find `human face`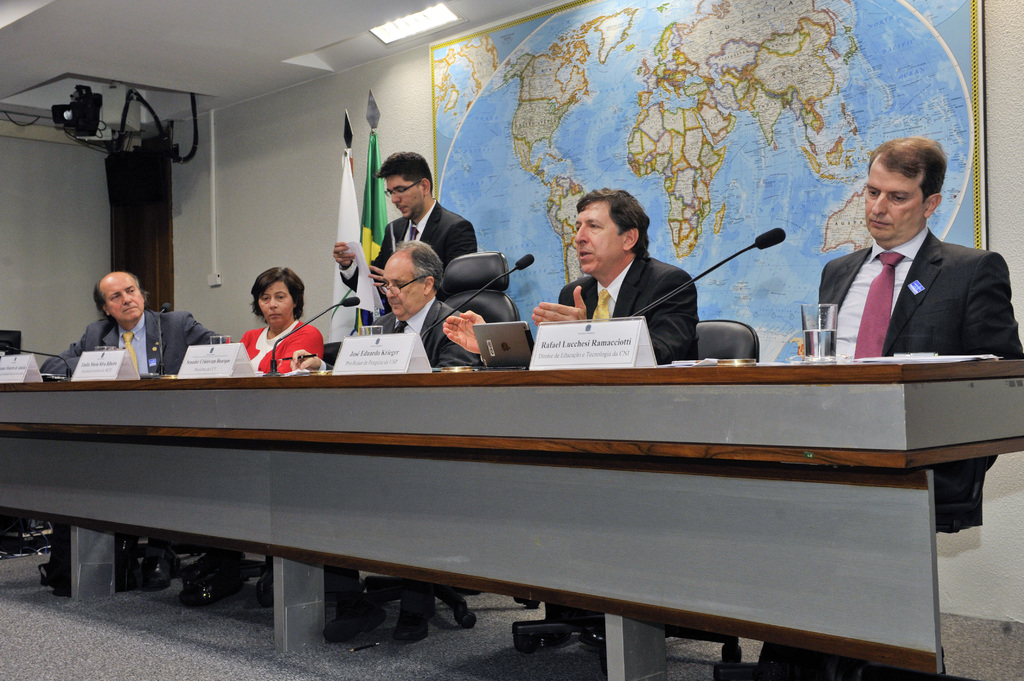
<box>379,263,426,318</box>
